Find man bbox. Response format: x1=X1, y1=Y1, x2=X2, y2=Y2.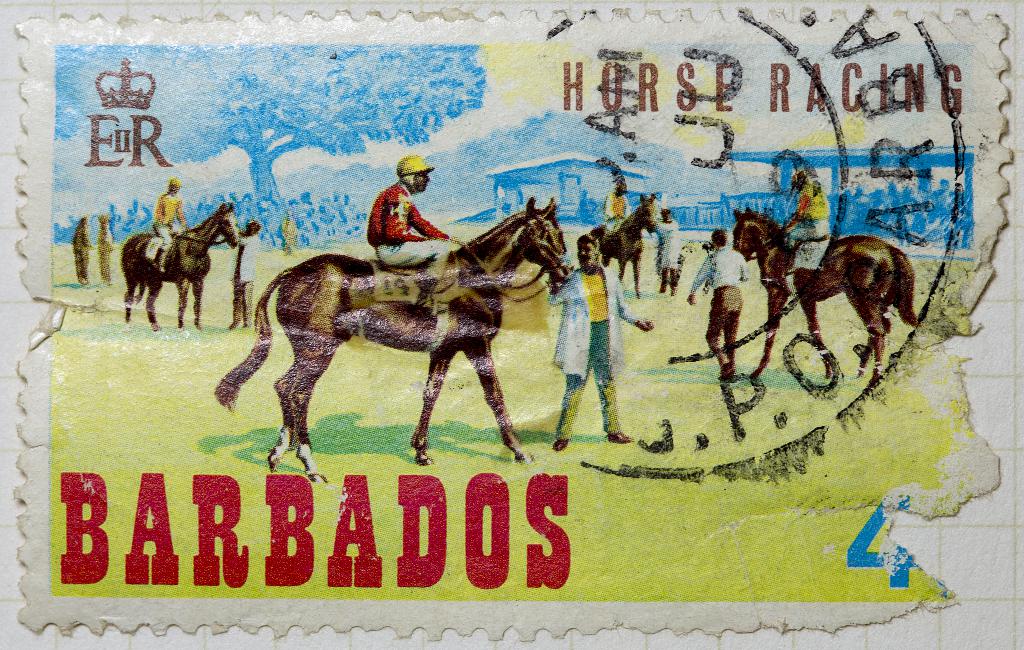
x1=543, y1=232, x2=652, y2=451.
